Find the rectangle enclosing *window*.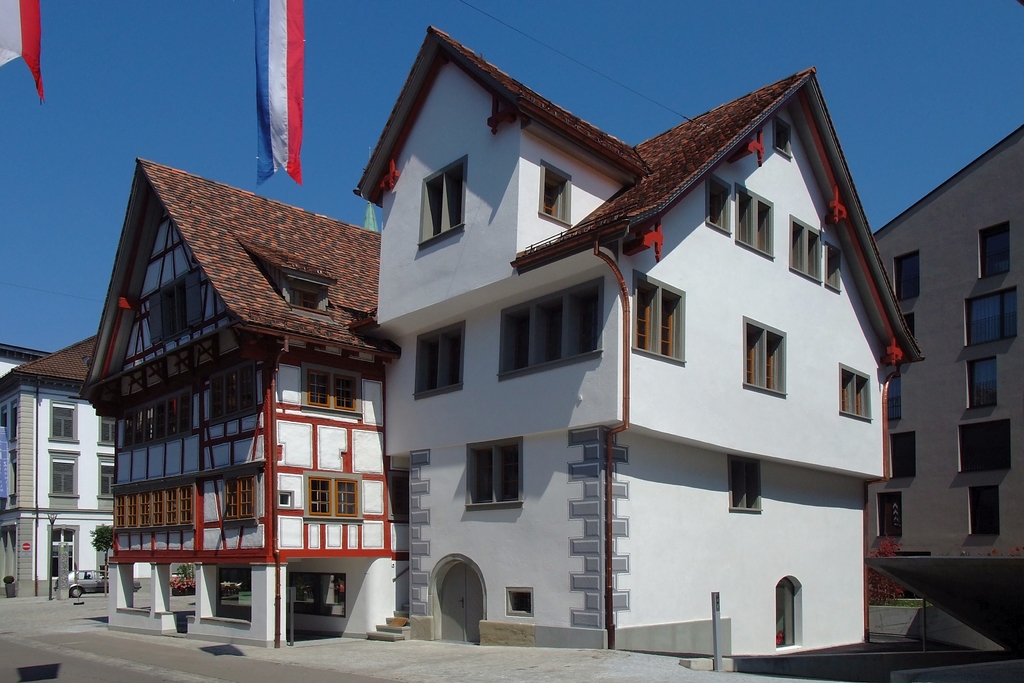
[886,372,906,418].
